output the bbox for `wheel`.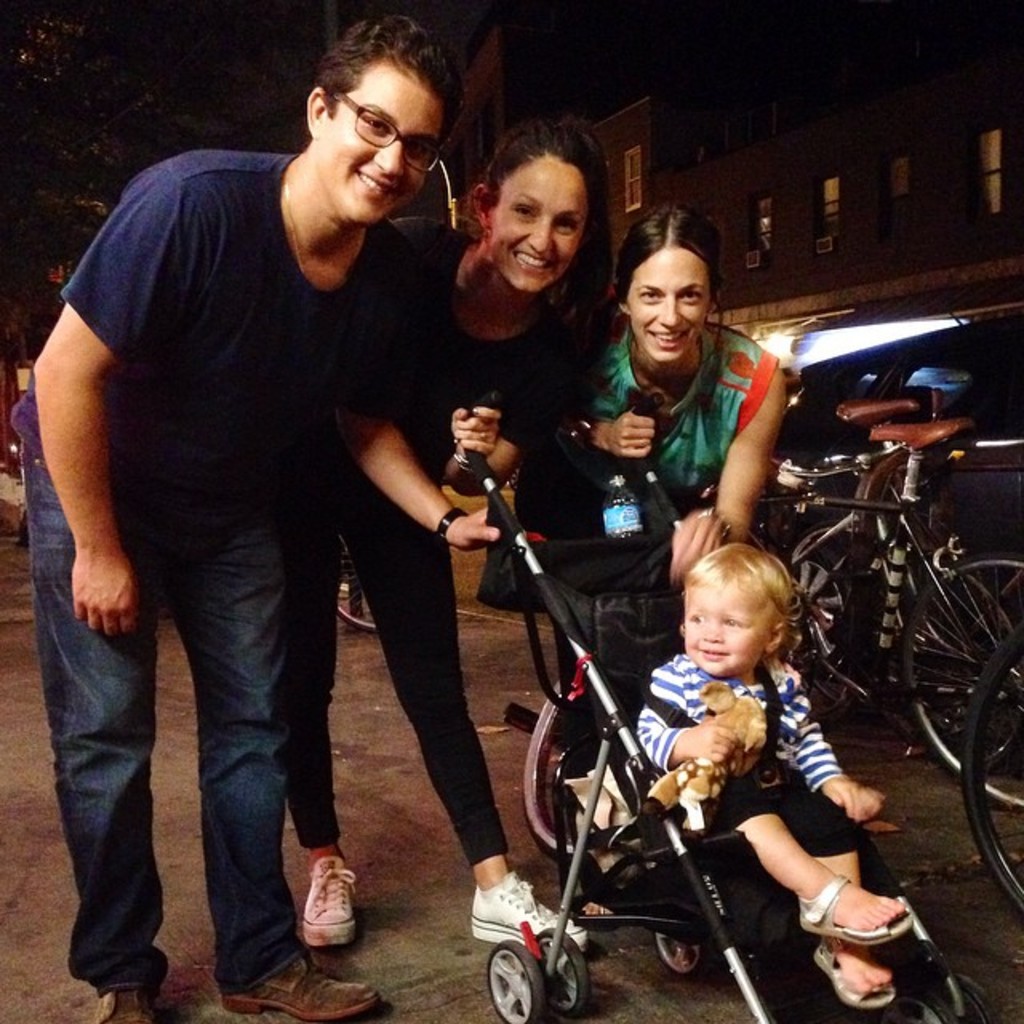
l=870, t=982, r=954, b=1022.
